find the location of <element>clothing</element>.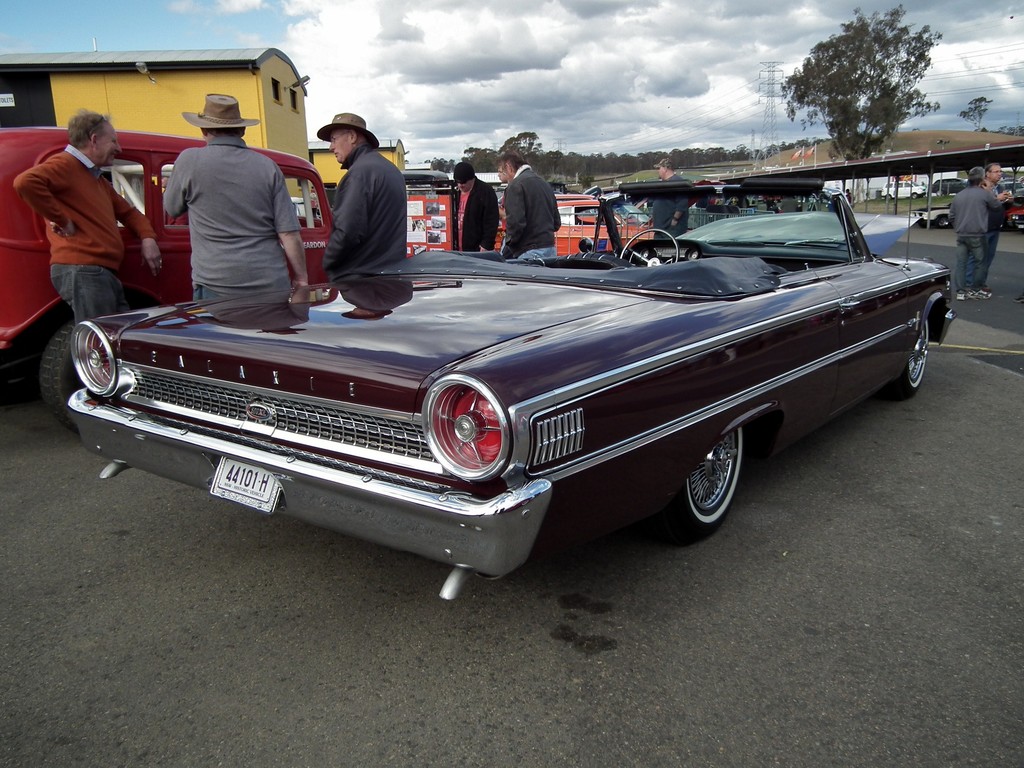
Location: [159, 138, 300, 298].
